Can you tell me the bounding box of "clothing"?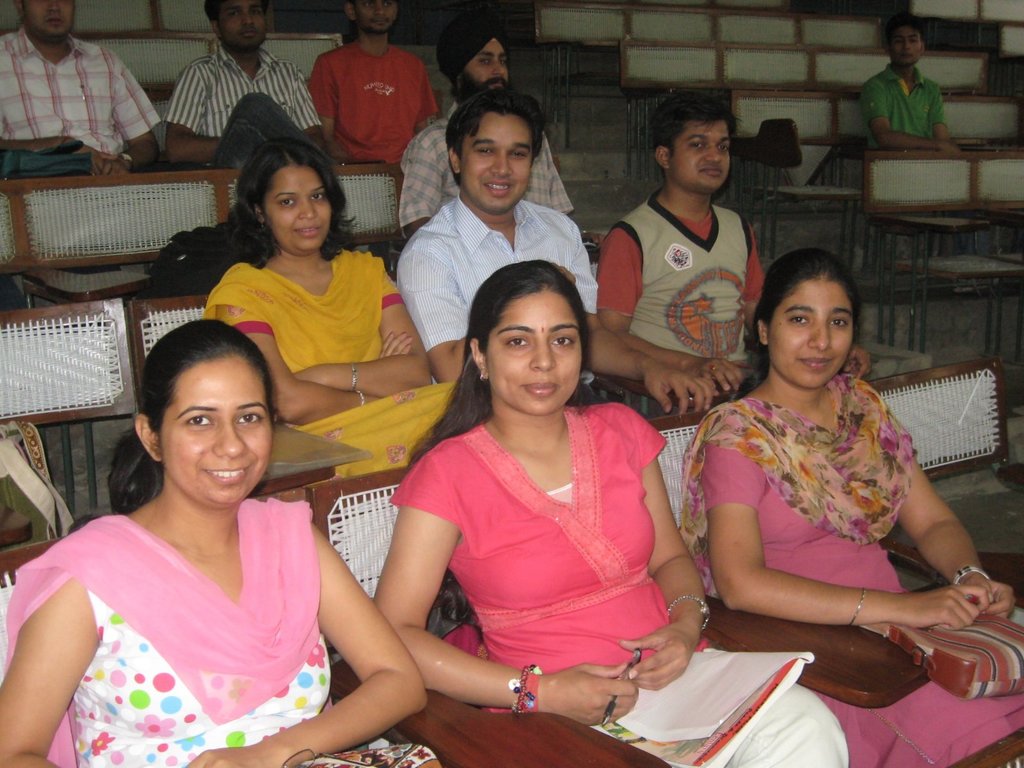
pyautogui.locateOnScreen(393, 109, 581, 229).
